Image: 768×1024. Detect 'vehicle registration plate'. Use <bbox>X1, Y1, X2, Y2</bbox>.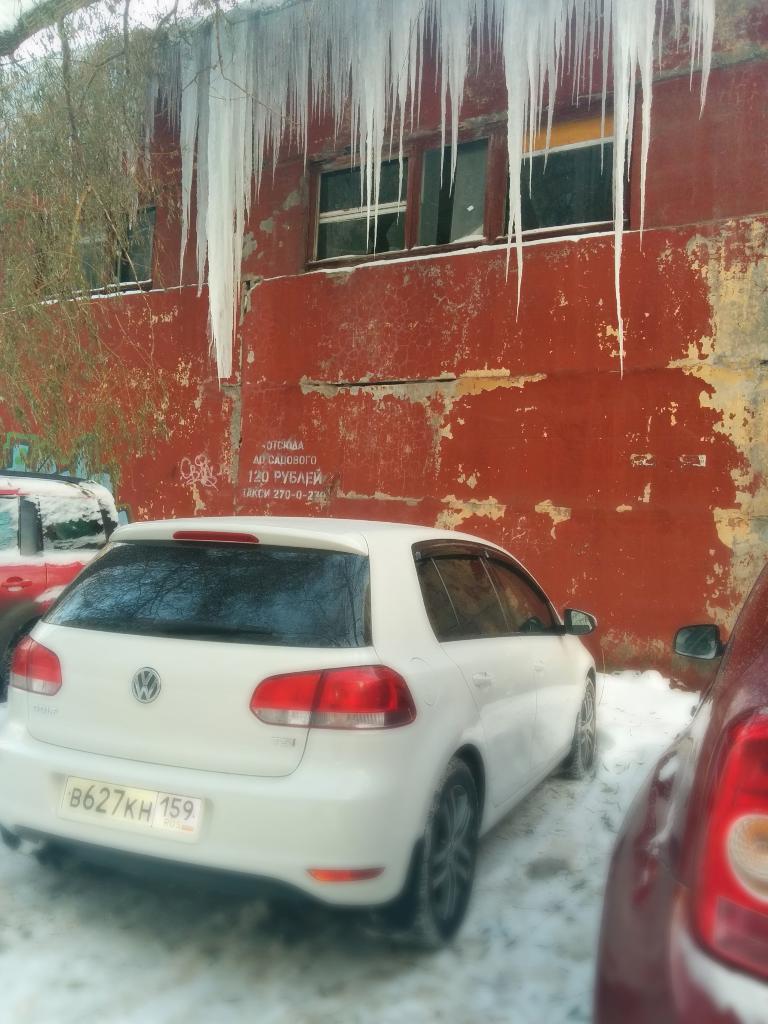
<bbox>51, 774, 207, 840</bbox>.
